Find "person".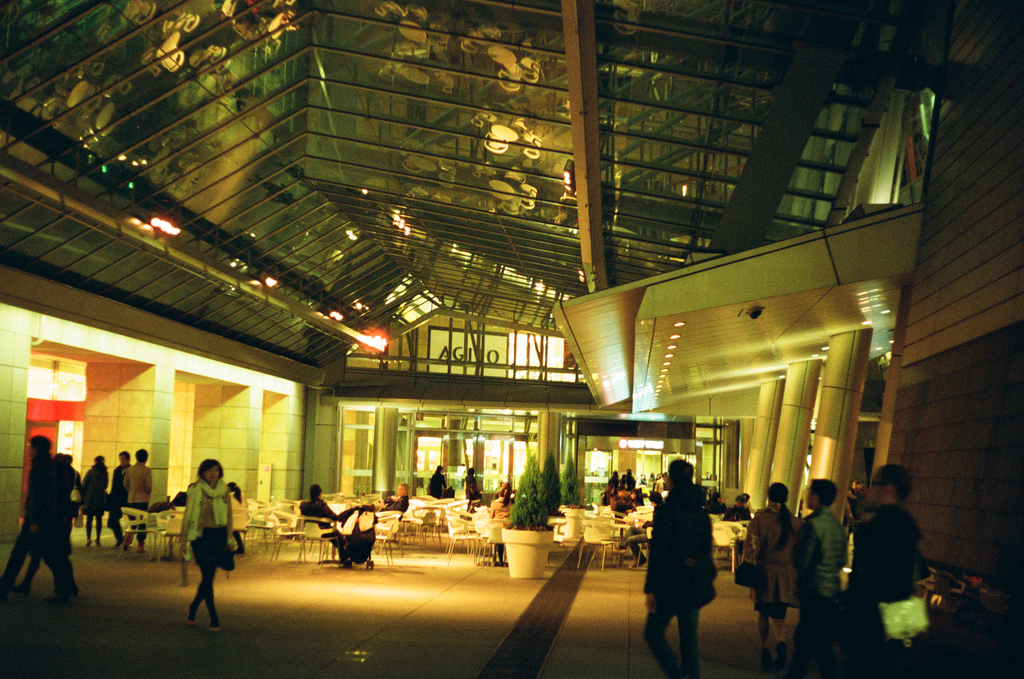
pyautogui.locateOnScreen(789, 475, 846, 671).
